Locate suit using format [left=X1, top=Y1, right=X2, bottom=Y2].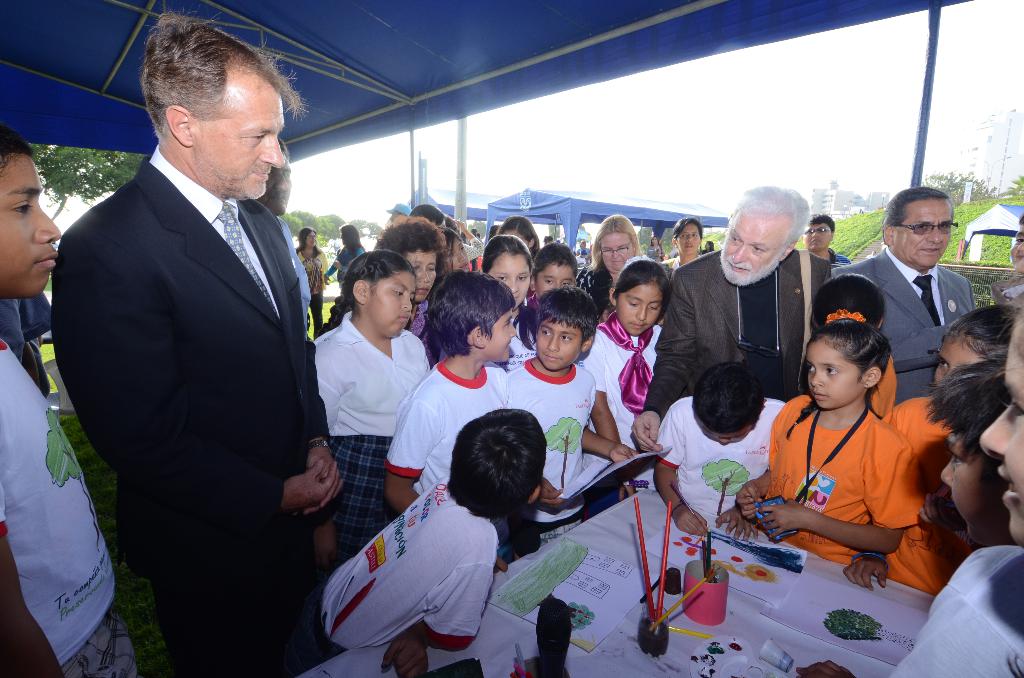
[left=635, top=248, right=838, bottom=429].
